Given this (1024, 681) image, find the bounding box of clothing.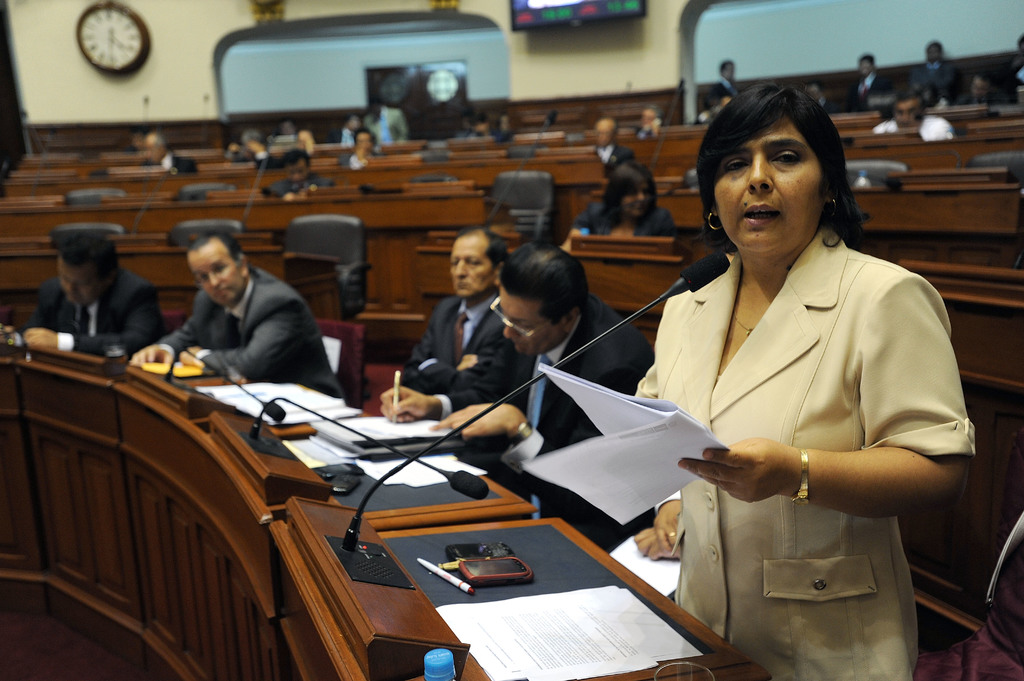
bbox=(588, 141, 628, 177).
